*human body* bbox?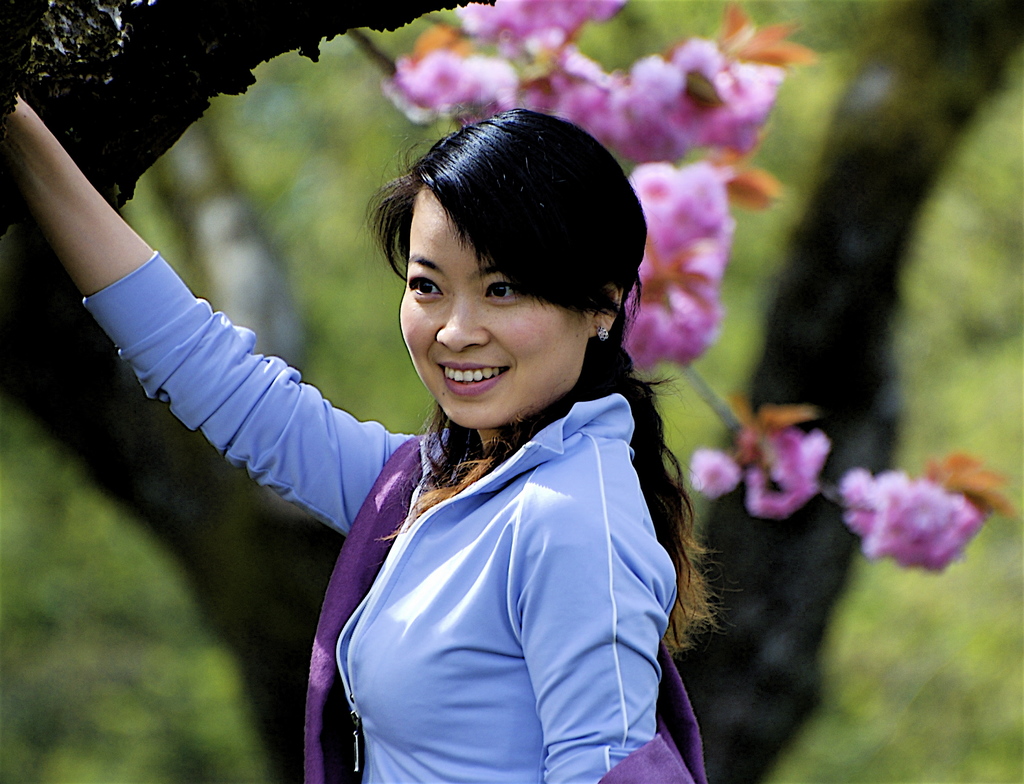
(0, 92, 748, 783)
